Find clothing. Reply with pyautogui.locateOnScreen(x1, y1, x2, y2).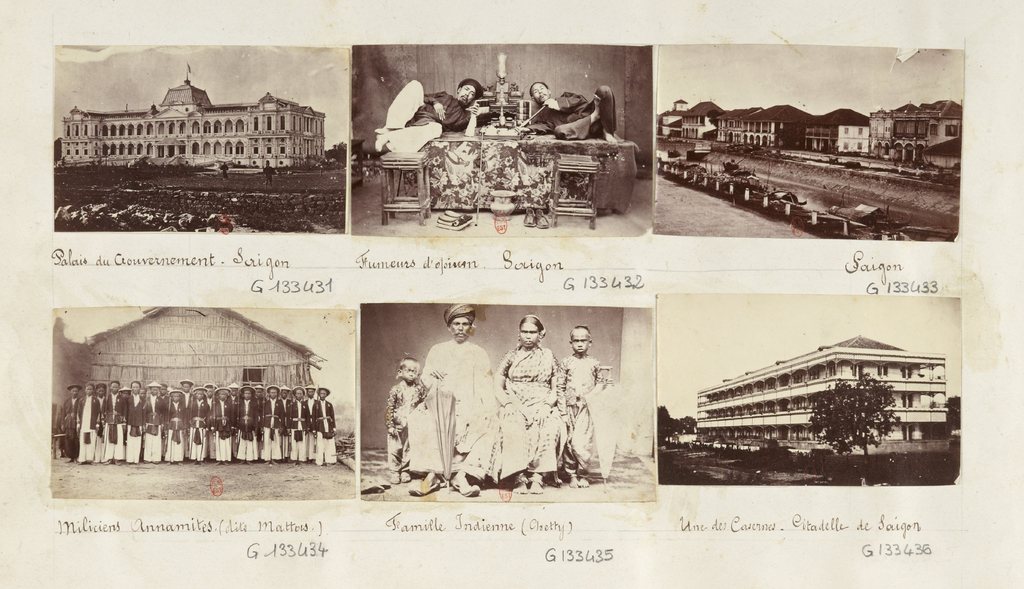
pyautogui.locateOnScreen(387, 383, 420, 469).
